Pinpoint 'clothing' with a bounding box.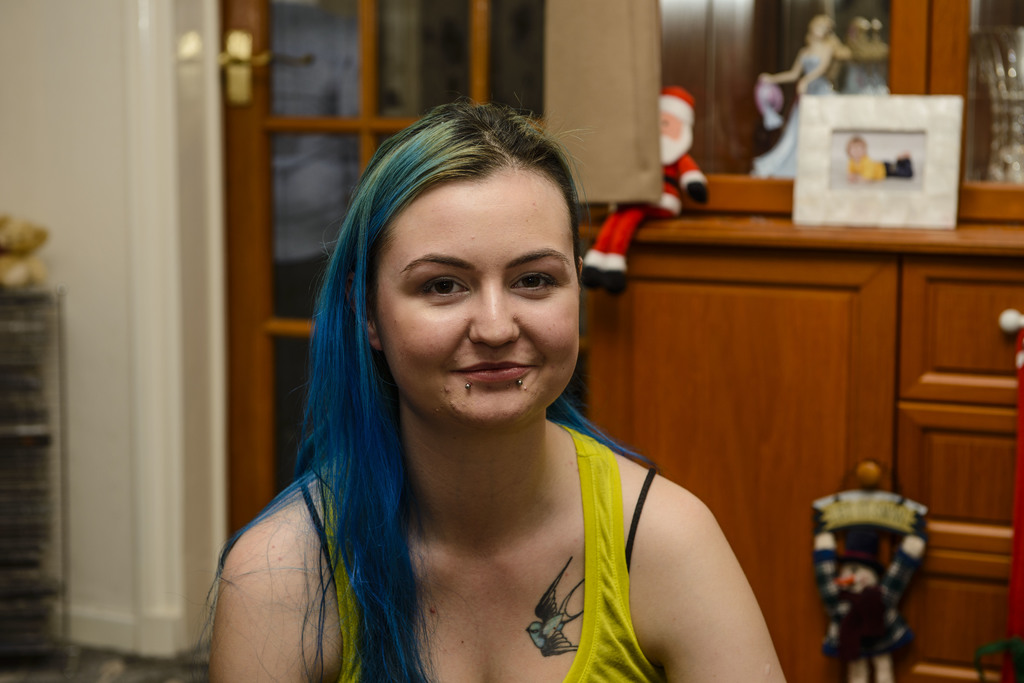
(left=308, top=440, right=666, bottom=682).
